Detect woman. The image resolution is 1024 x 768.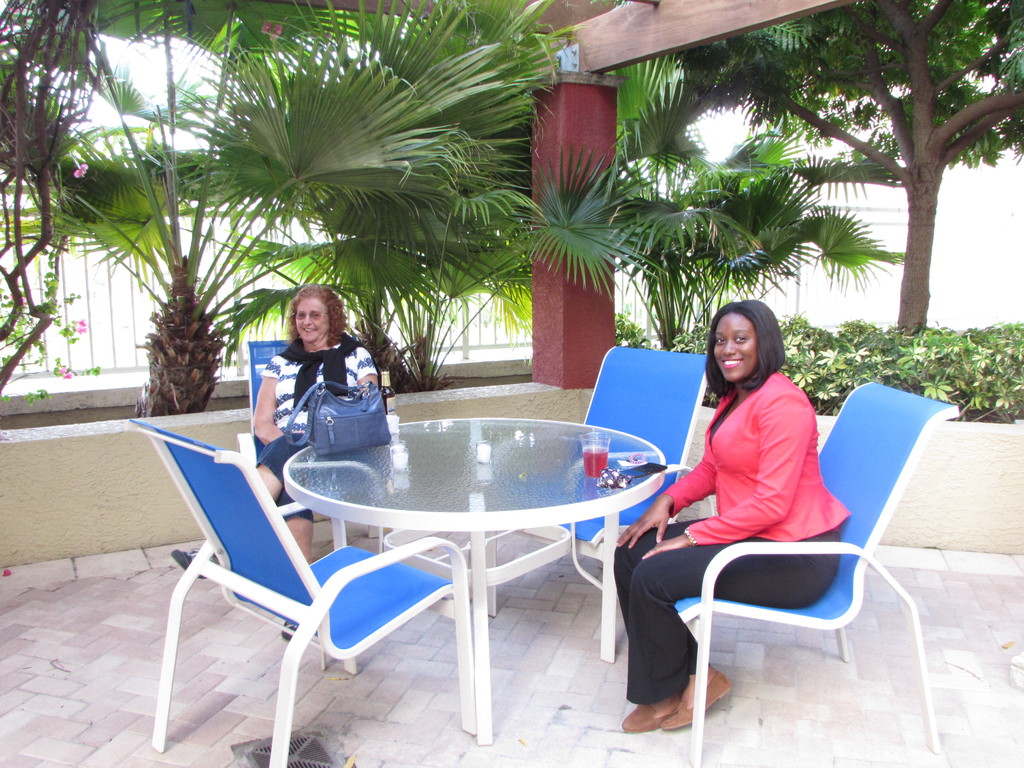
[left=634, top=291, right=852, bottom=735].
